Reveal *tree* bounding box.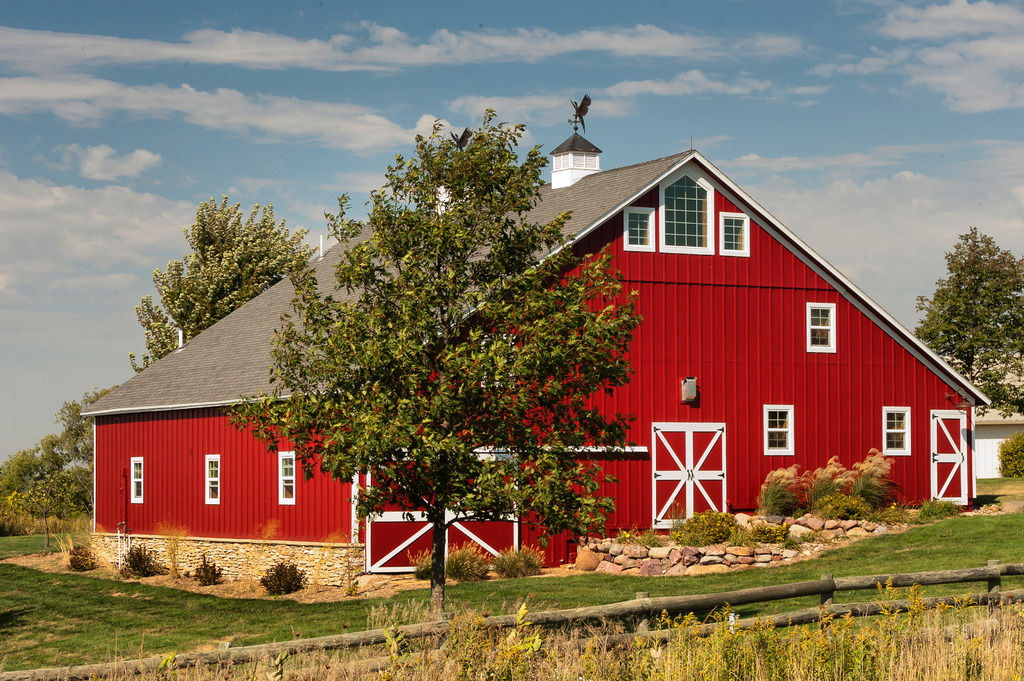
Revealed: (left=756, top=465, right=809, bottom=518).
